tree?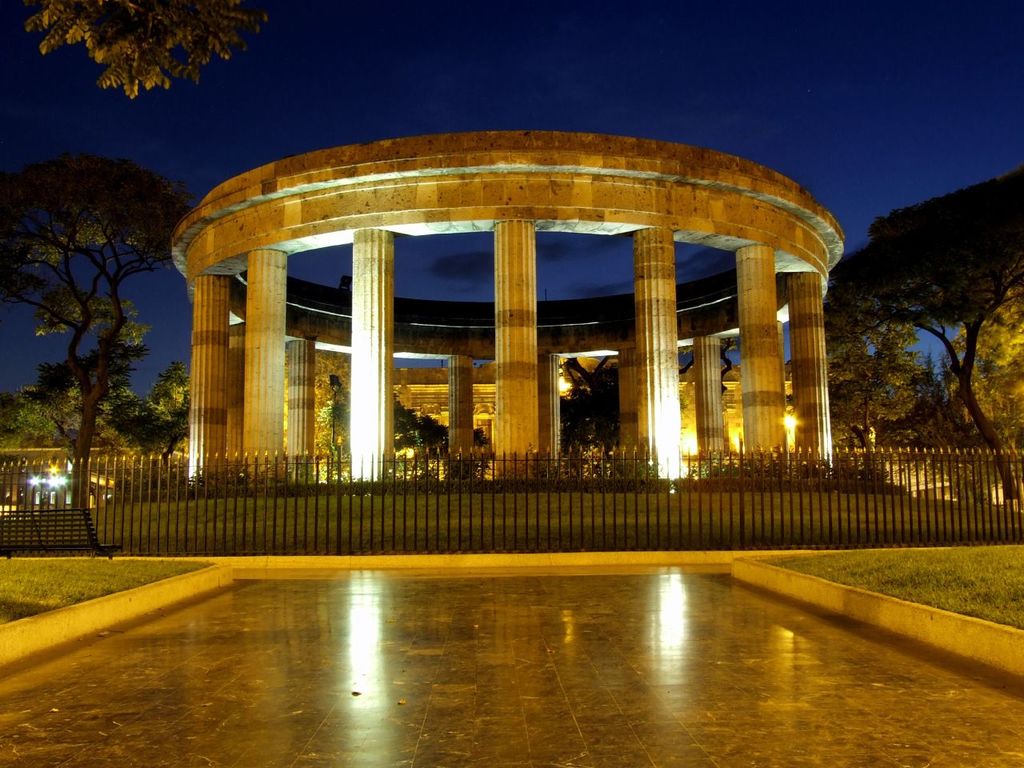
l=823, t=319, r=909, b=489
